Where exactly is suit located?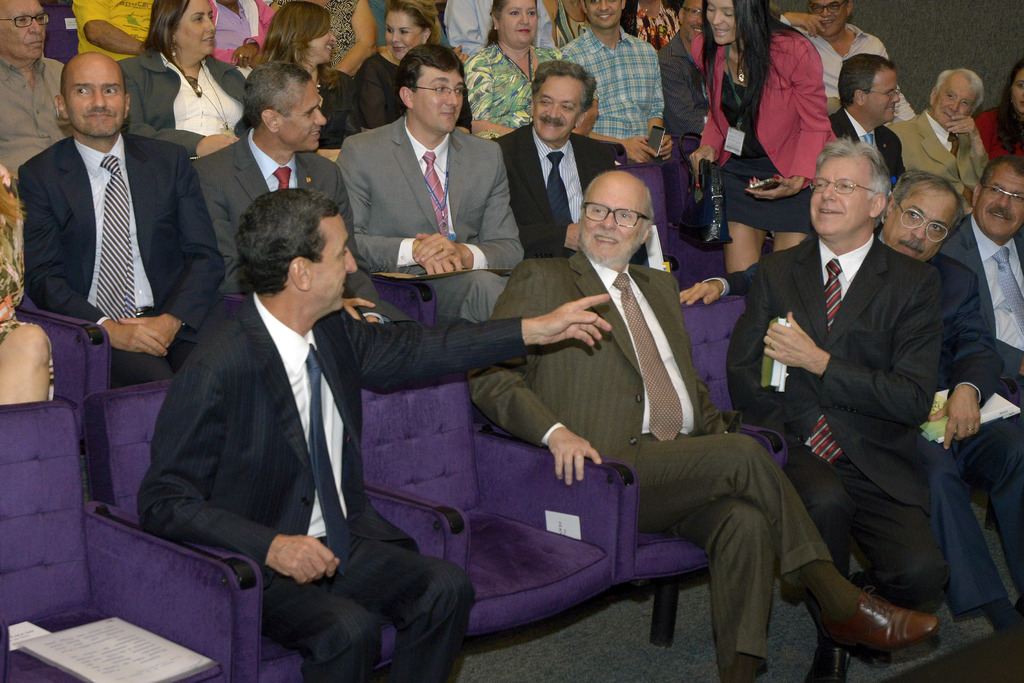
Its bounding box is box(890, 108, 993, 213).
